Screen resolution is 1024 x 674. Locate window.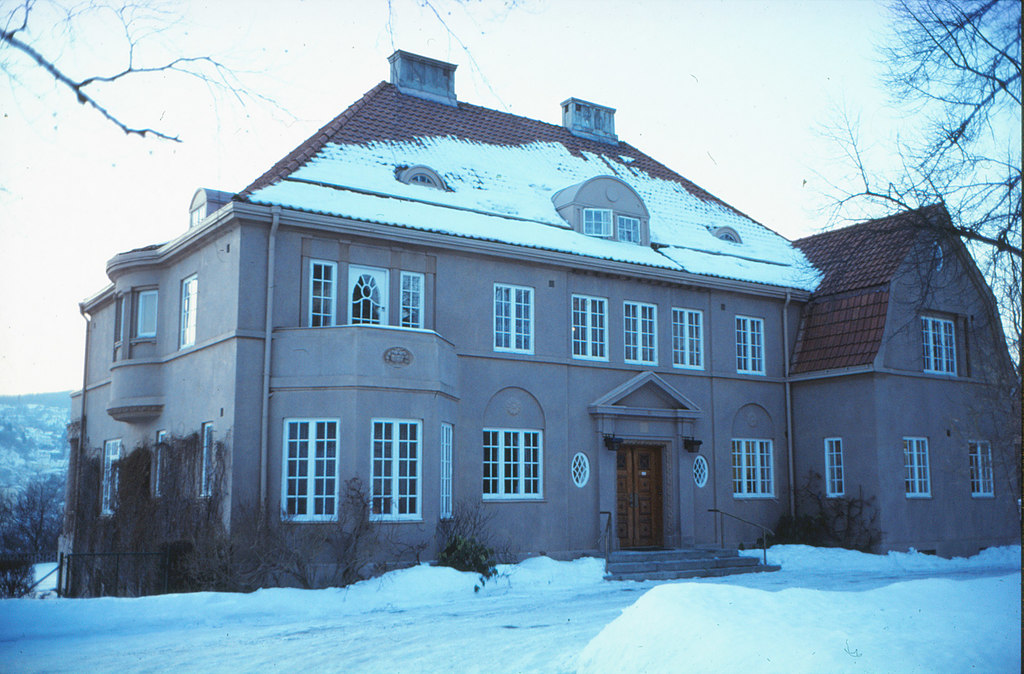
200, 425, 214, 490.
